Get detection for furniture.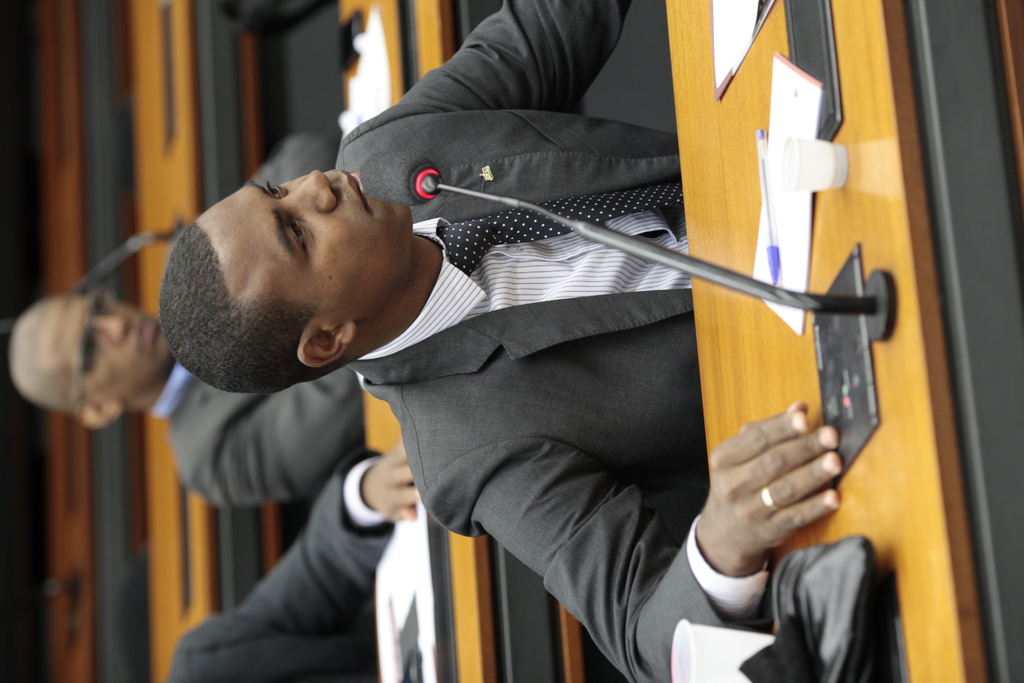
Detection: box=[665, 0, 1023, 682].
